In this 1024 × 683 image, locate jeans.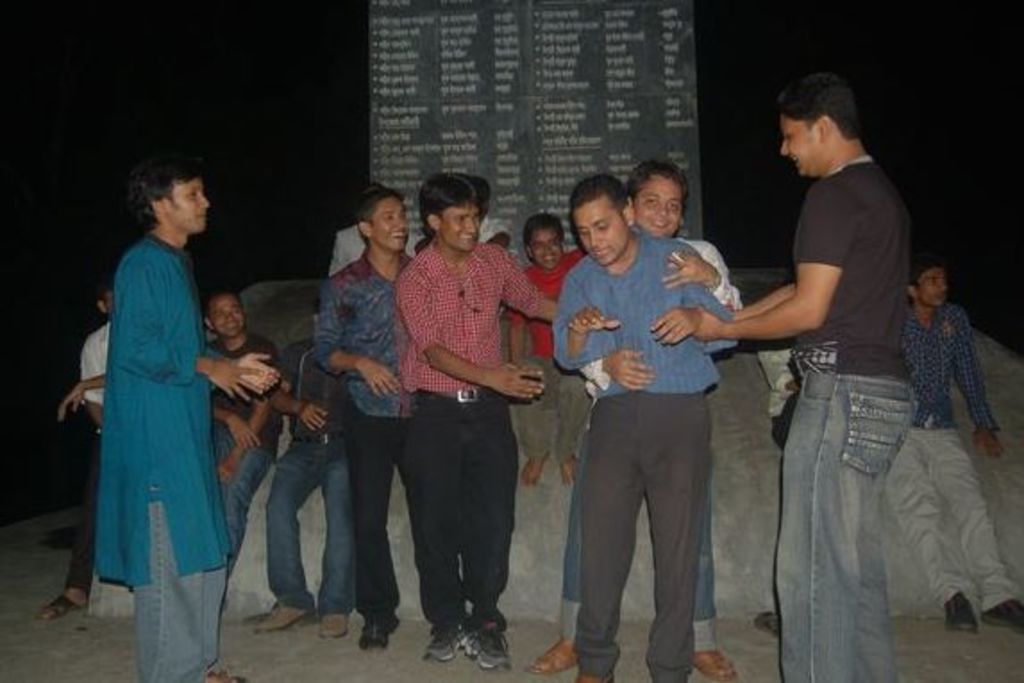
Bounding box: (565,388,740,672).
